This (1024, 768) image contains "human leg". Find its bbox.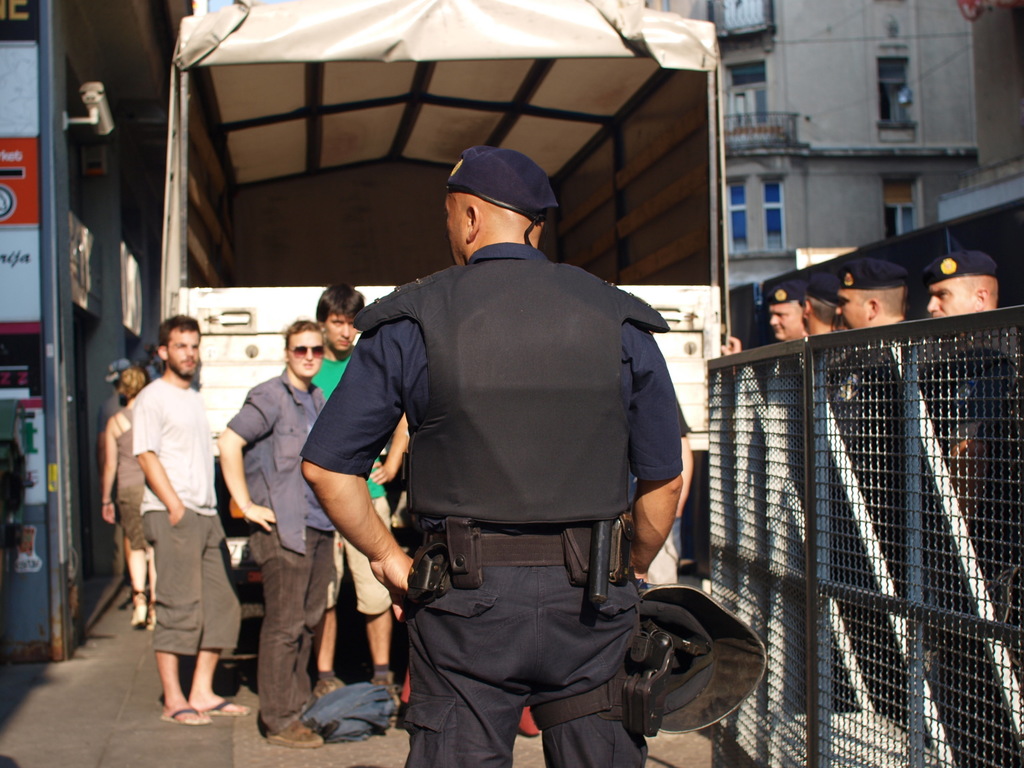
crop(527, 527, 648, 766).
